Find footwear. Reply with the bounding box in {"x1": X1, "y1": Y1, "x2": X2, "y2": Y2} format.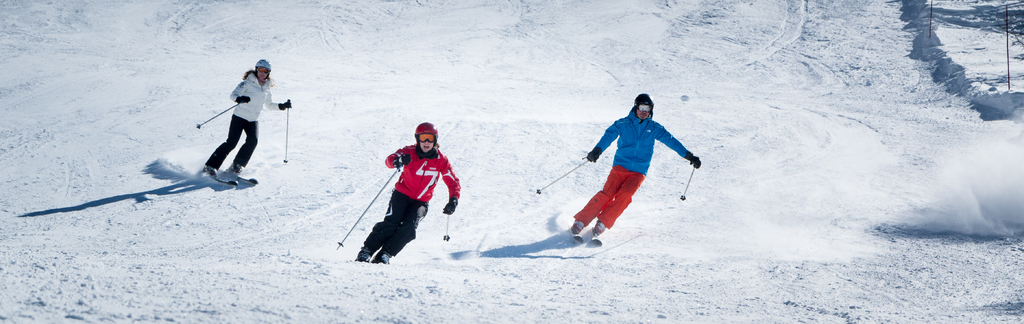
{"x1": 358, "y1": 250, "x2": 372, "y2": 261}.
